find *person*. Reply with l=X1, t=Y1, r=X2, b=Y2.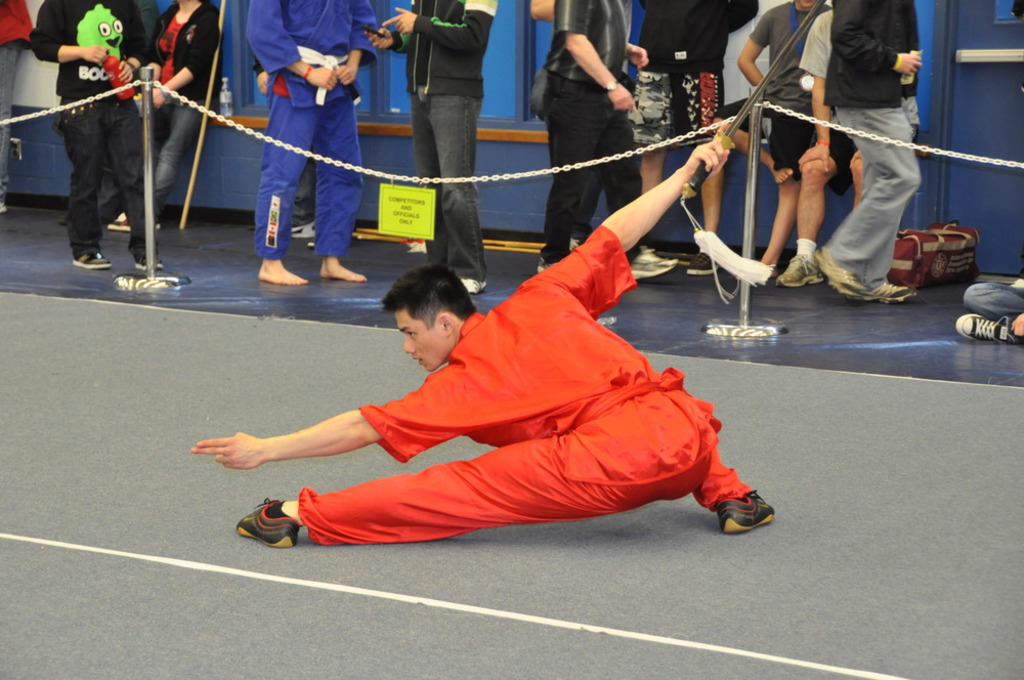
l=0, t=0, r=32, b=204.
